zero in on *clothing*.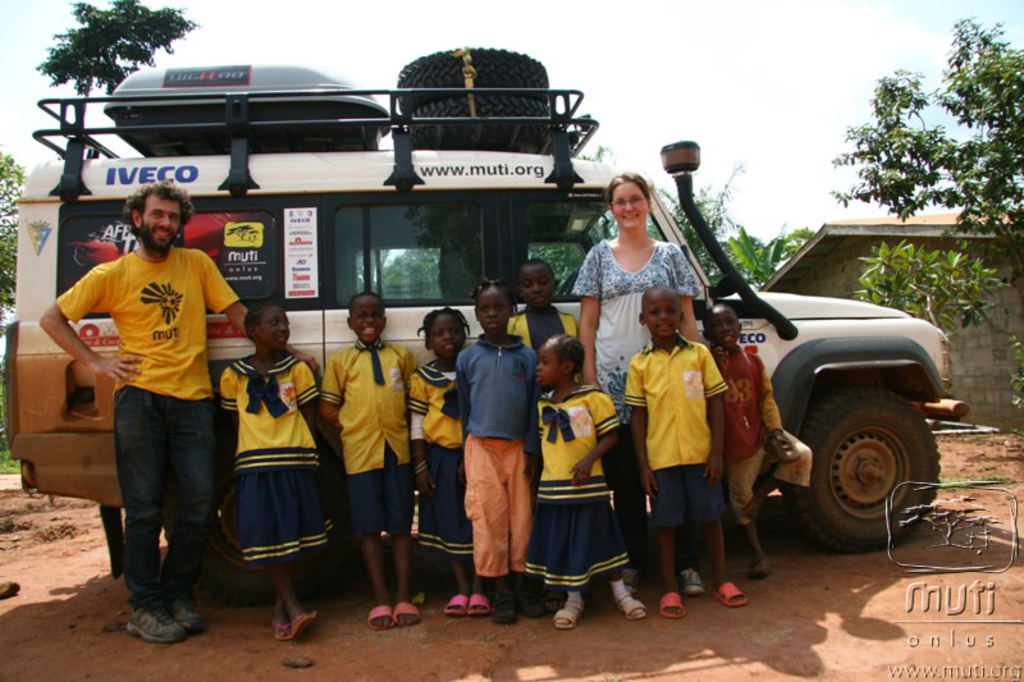
Zeroed in: 500,306,593,375.
